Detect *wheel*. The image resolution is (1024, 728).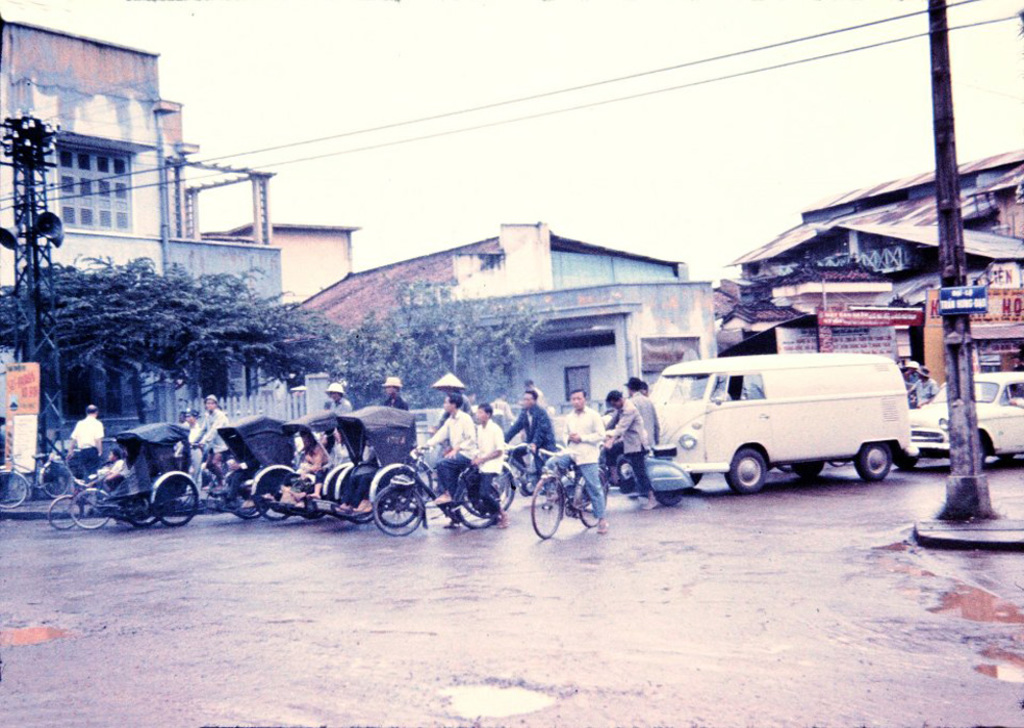
box=[340, 470, 375, 524].
